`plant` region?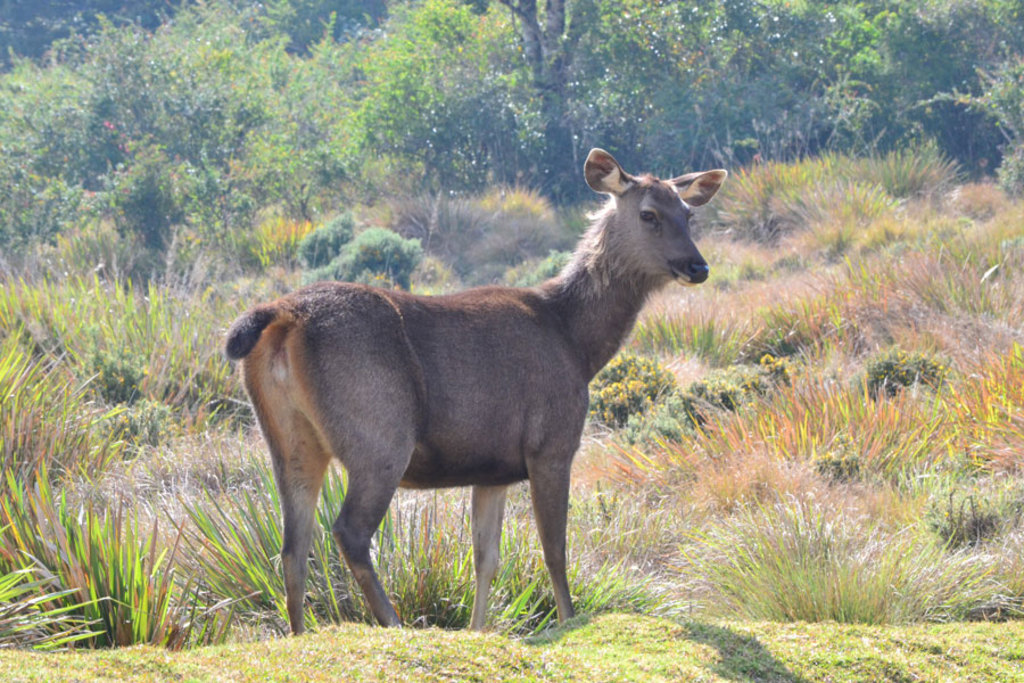
BBox(6, 342, 139, 480)
